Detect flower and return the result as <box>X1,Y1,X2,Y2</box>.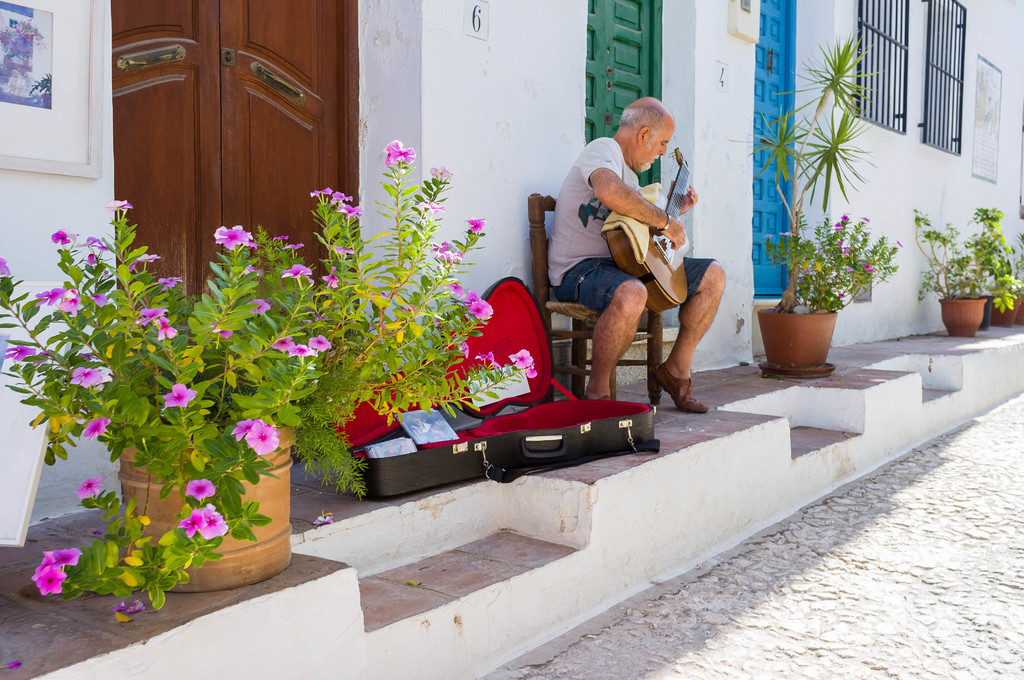
<box>269,335,292,350</box>.
